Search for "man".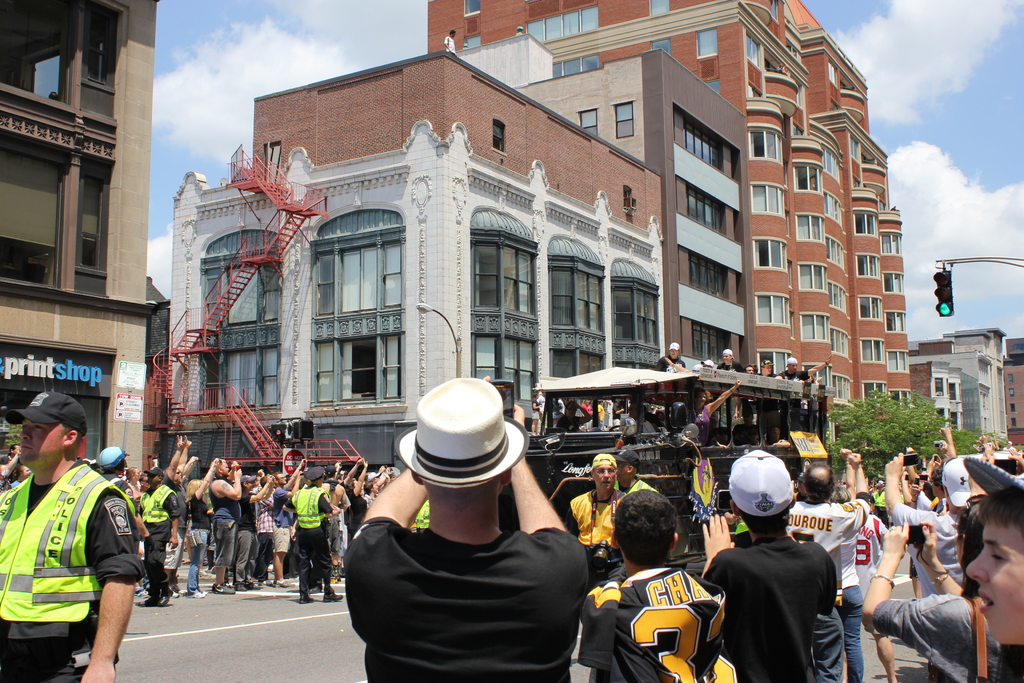
Found at 95/449/153/663.
